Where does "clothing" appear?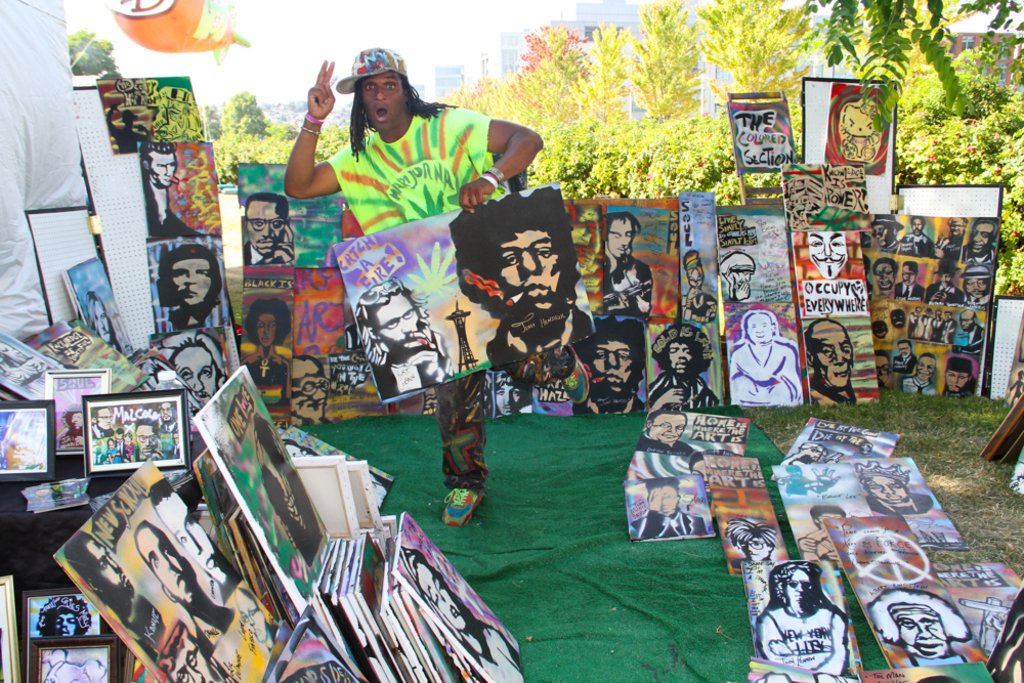
Appears at rect(288, 407, 331, 431).
